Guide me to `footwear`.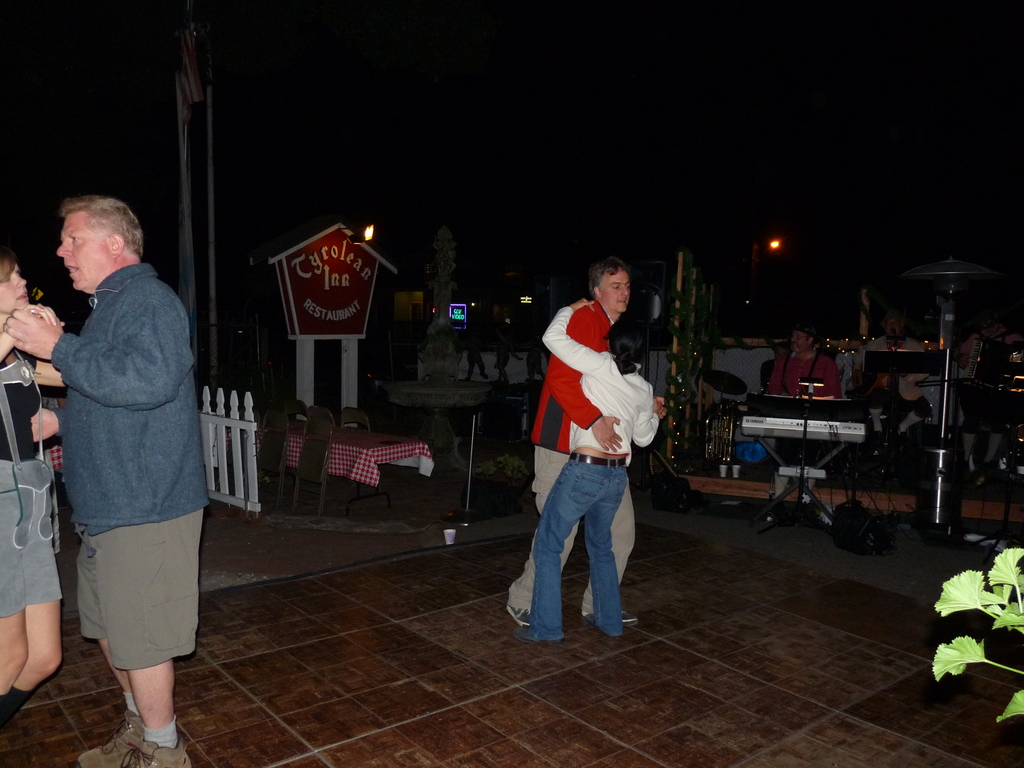
Guidance: bbox(65, 709, 158, 767).
